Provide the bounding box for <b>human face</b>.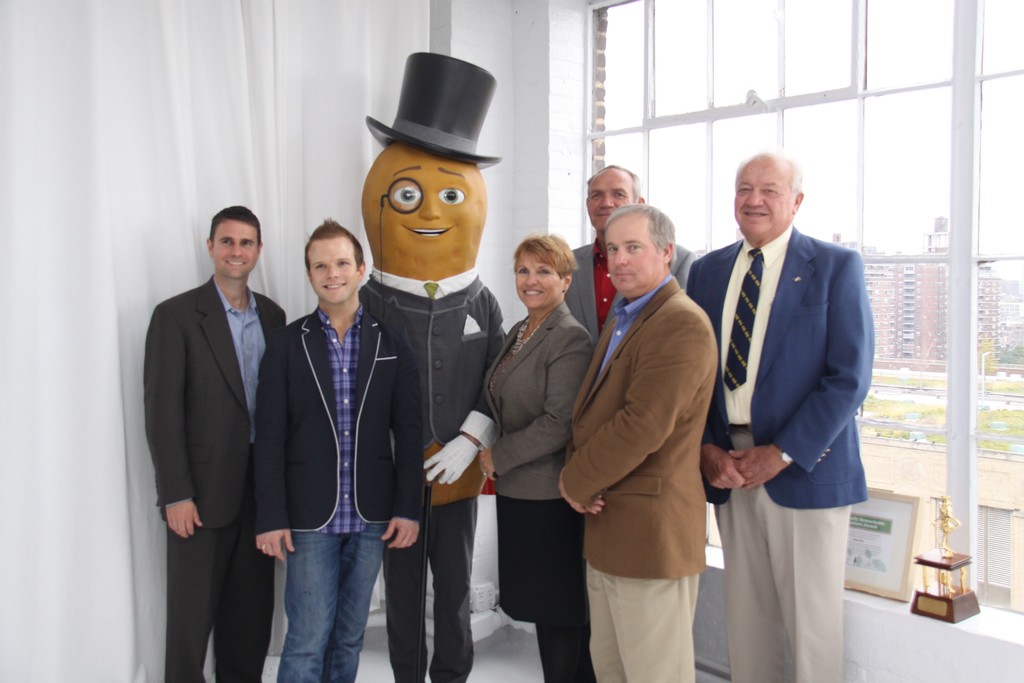
(left=605, top=218, right=659, bottom=290).
